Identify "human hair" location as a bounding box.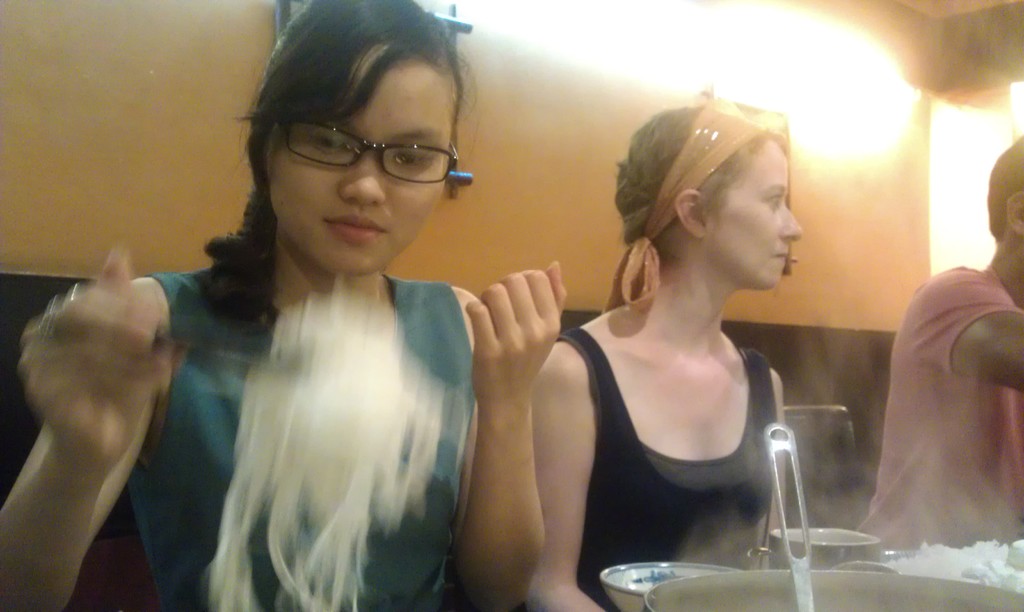
bbox=(984, 129, 1023, 238).
